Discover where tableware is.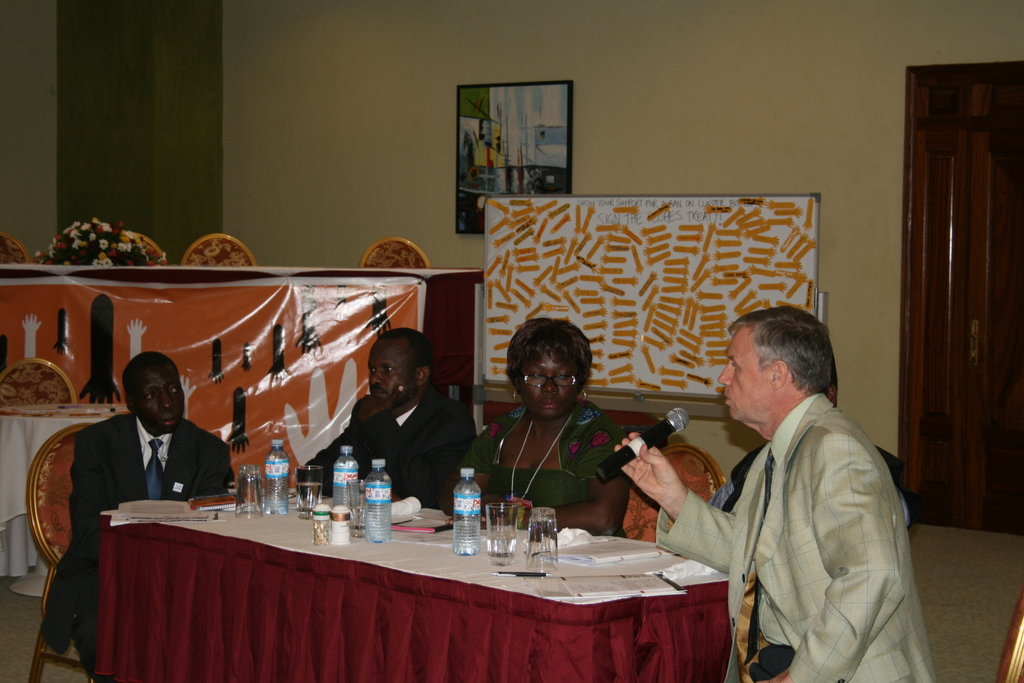
Discovered at [x1=316, y1=503, x2=332, y2=547].
